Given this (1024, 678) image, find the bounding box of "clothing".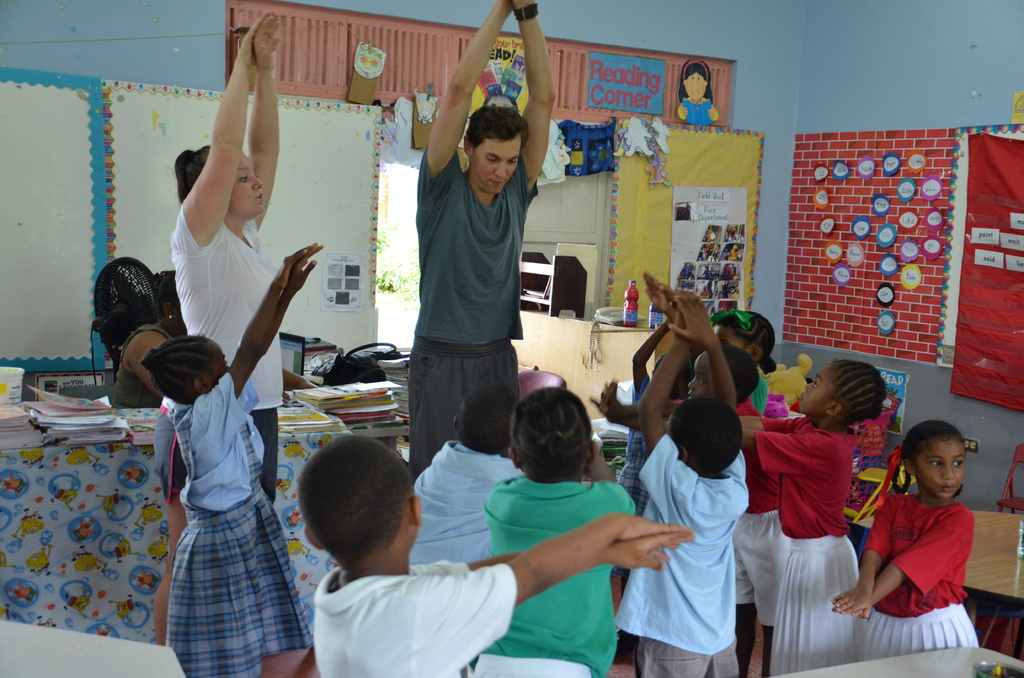
[168, 377, 316, 677].
